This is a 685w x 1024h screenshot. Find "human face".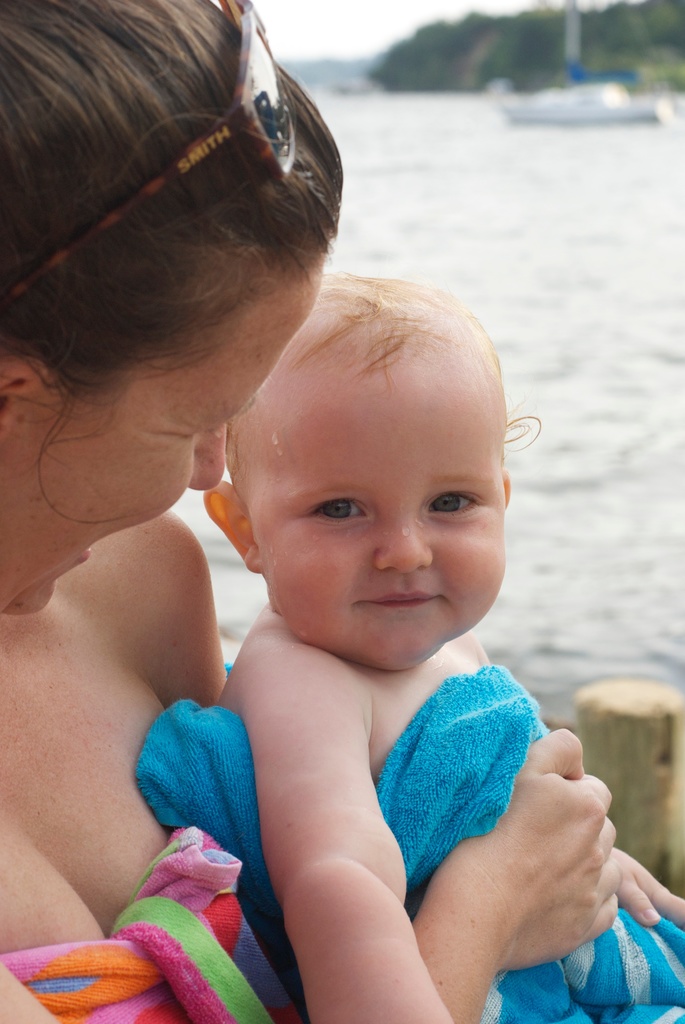
Bounding box: x1=0, y1=290, x2=313, y2=622.
